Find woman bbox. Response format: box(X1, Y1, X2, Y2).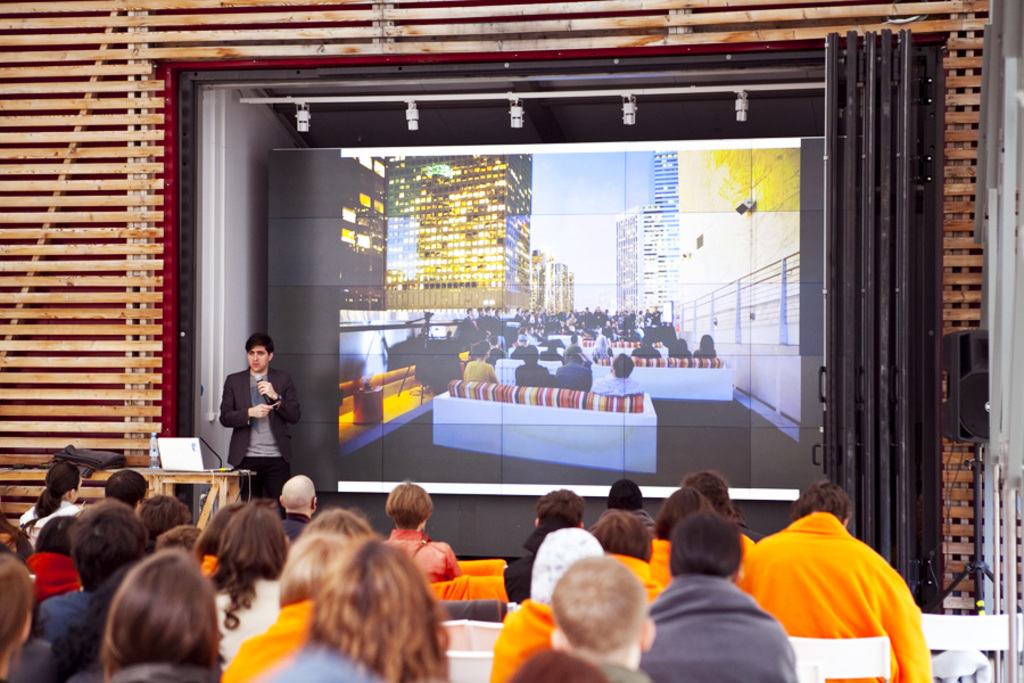
box(587, 507, 663, 603).
